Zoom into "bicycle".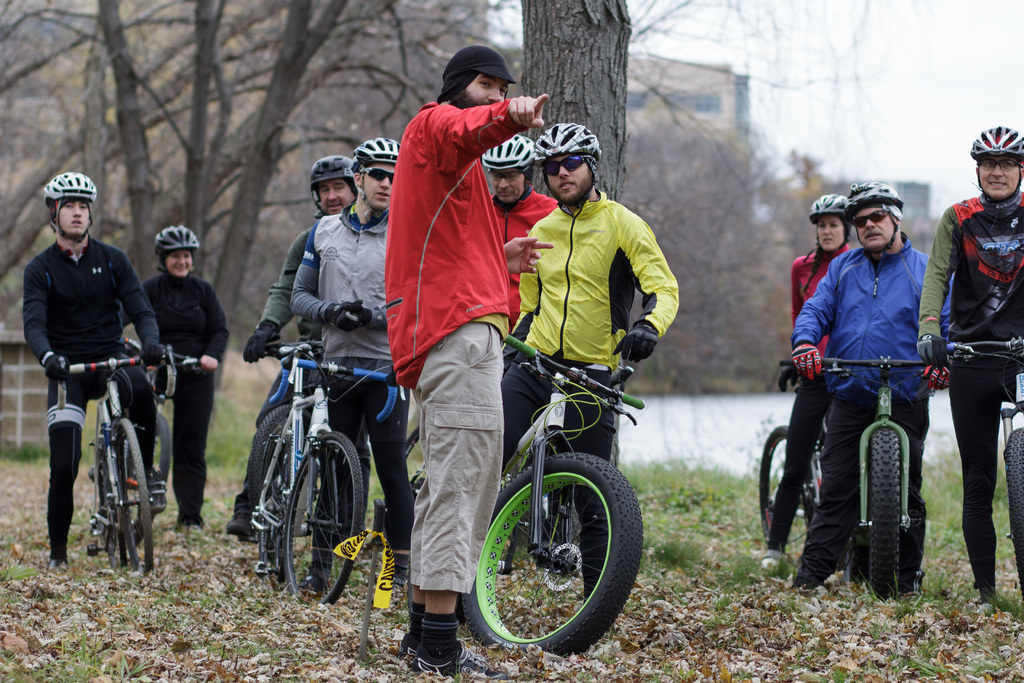
Zoom target: left=806, top=357, right=933, bottom=610.
